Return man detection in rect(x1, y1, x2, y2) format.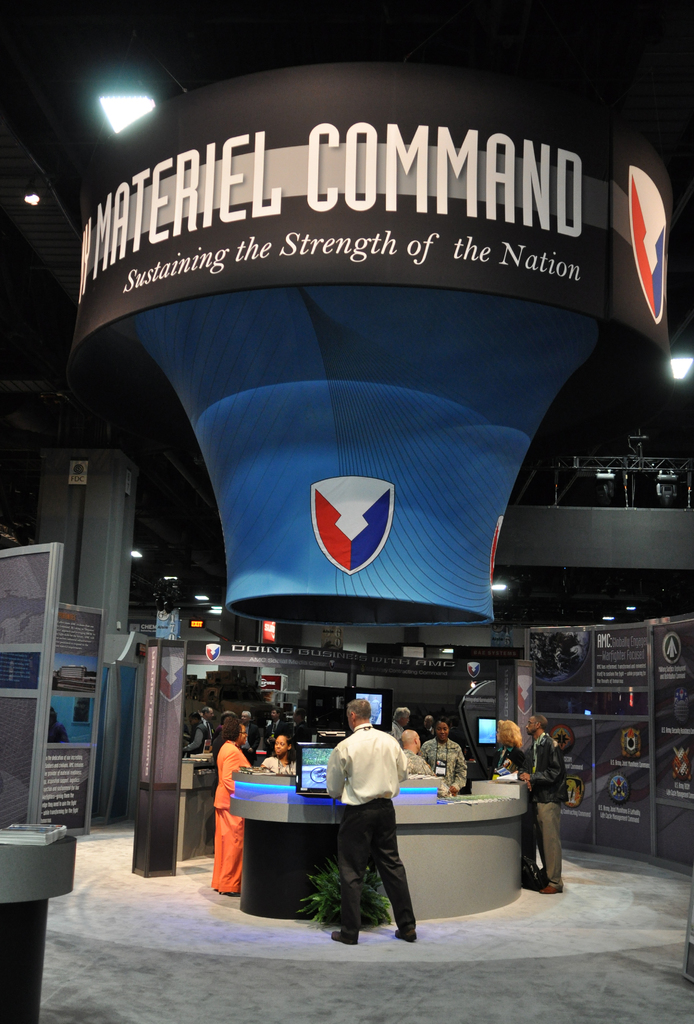
rect(240, 709, 260, 767).
